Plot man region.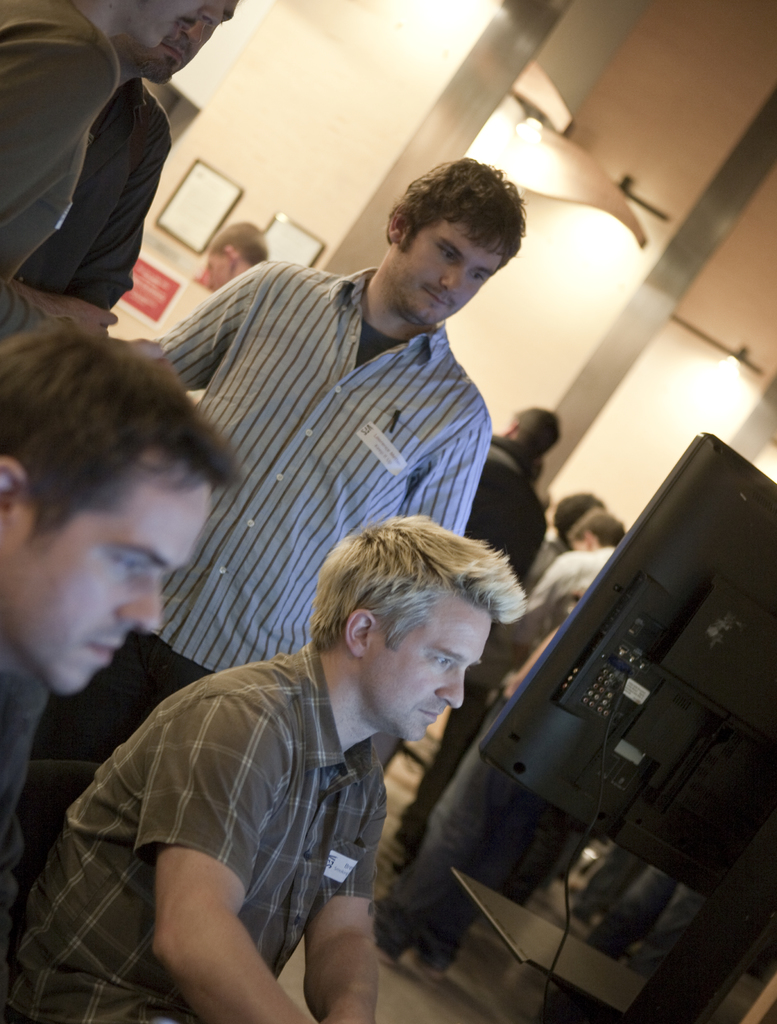
Plotted at bbox(465, 404, 548, 563).
